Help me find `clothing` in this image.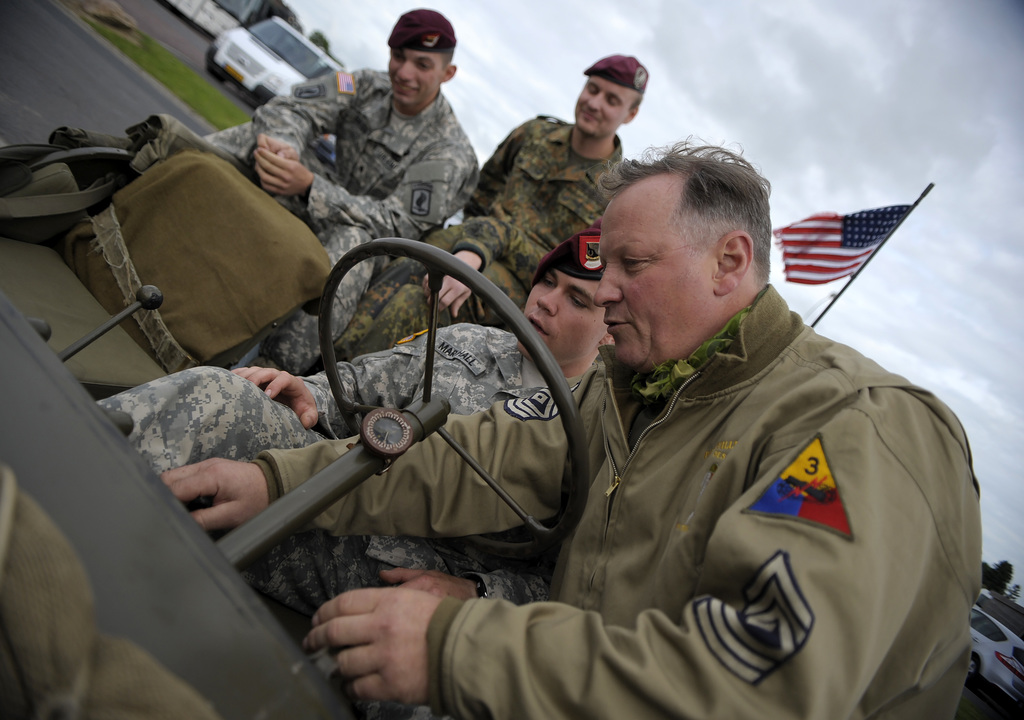
Found it: [x1=250, y1=279, x2=982, y2=719].
